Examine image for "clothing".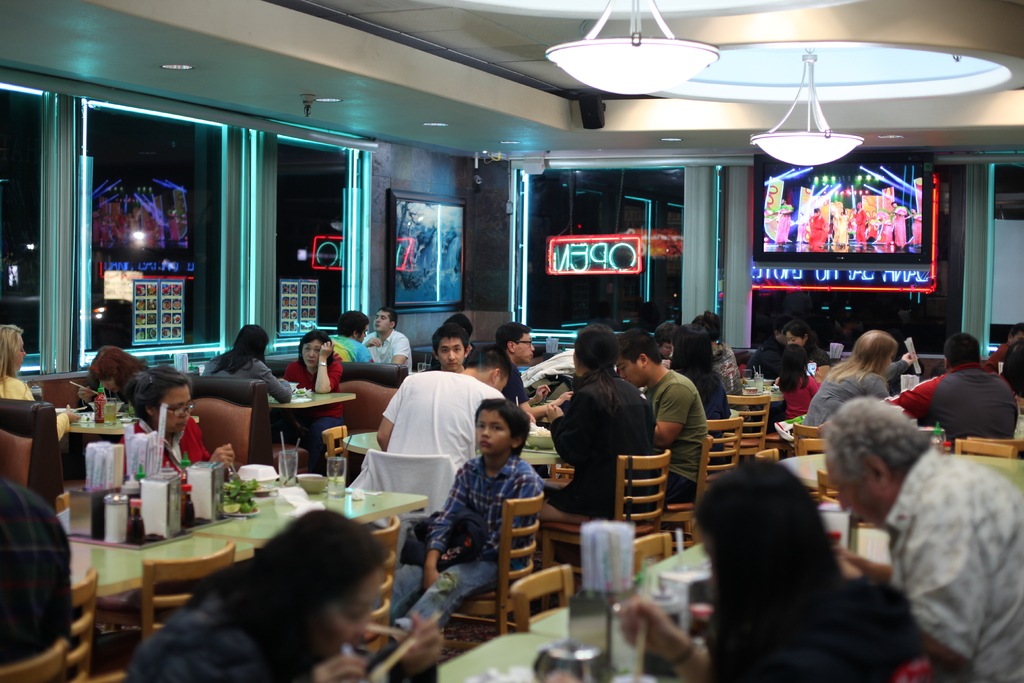
Examination result: <bbox>127, 575, 409, 682</bbox>.
